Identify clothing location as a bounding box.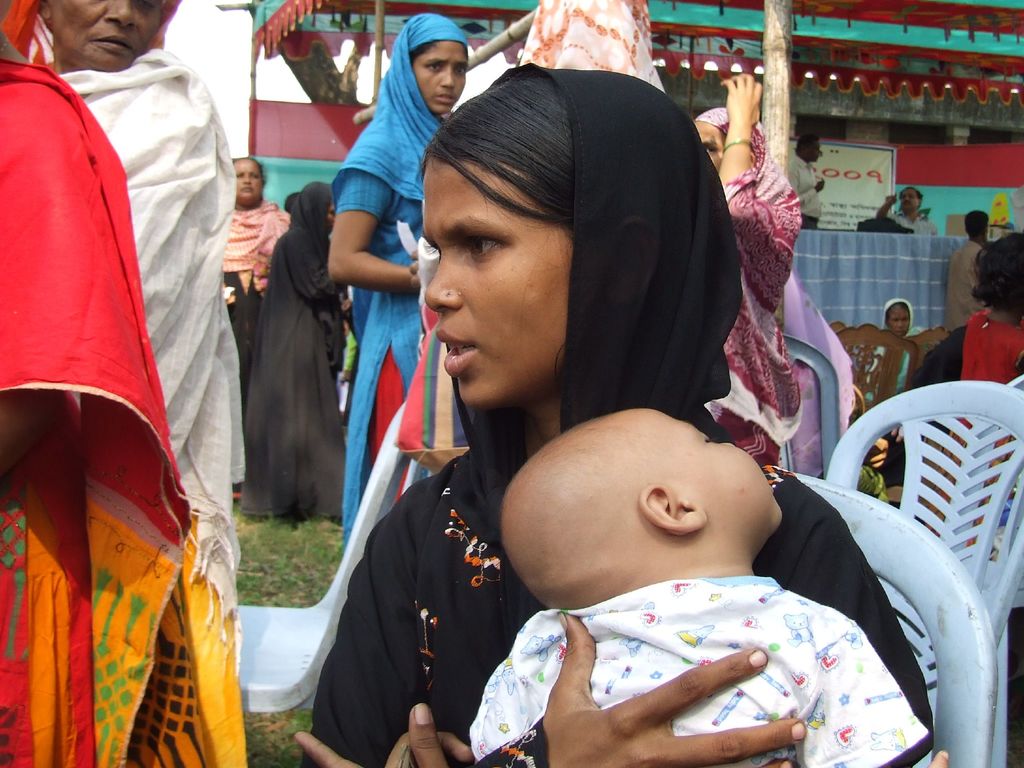
<box>298,74,935,767</box>.
